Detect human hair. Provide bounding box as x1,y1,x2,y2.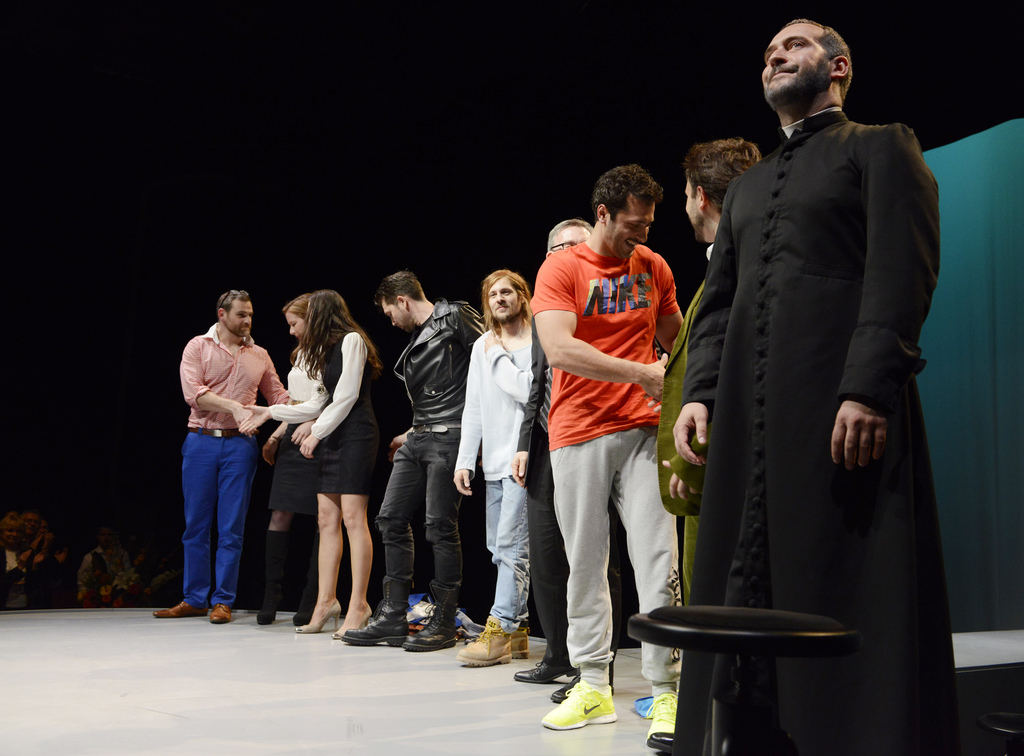
591,159,663,219.
